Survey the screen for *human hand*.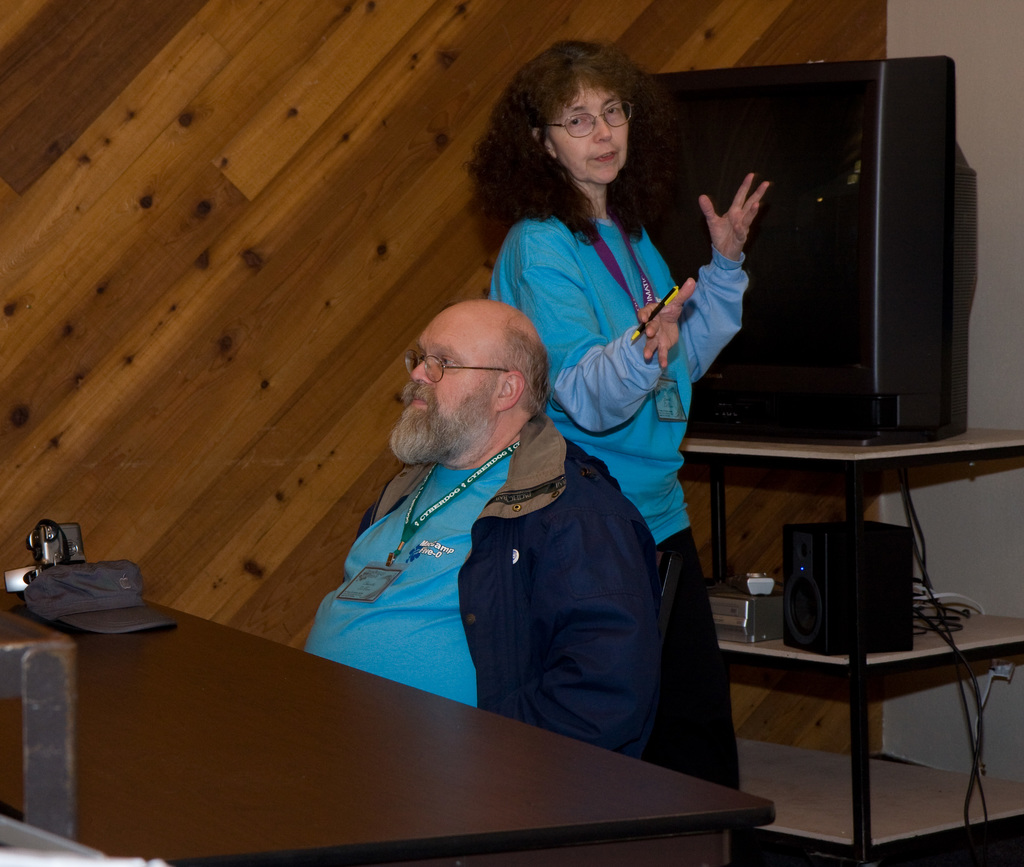
Survey found: crop(688, 170, 788, 270).
